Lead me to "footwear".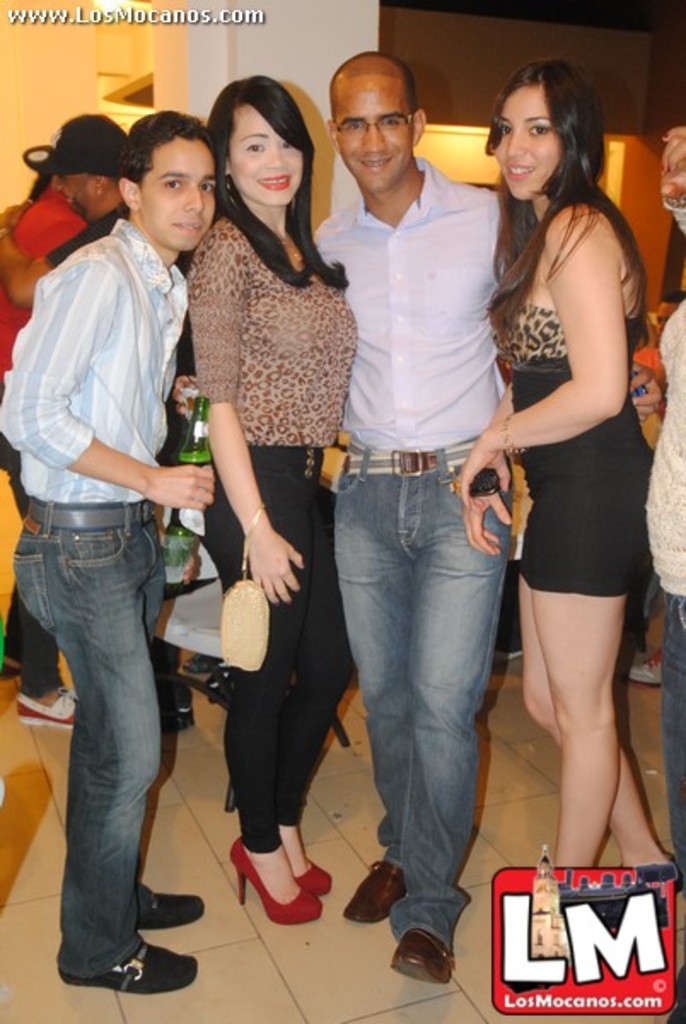
Lead to [299, 860, 329, 896].
